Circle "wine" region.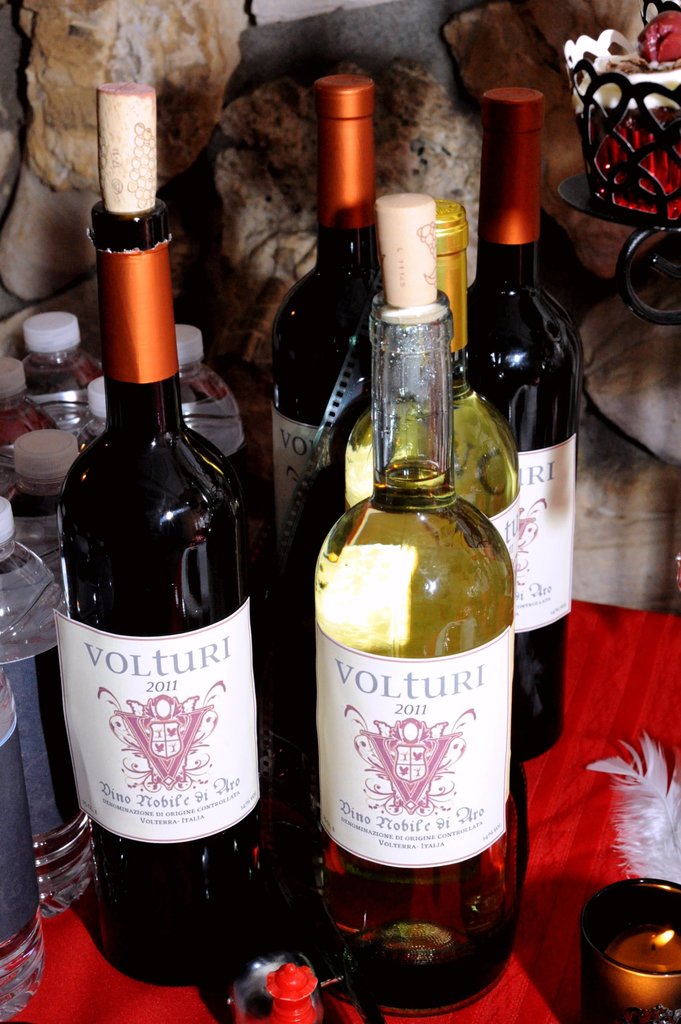
Region: locate(298, 190, 536, 1011).
